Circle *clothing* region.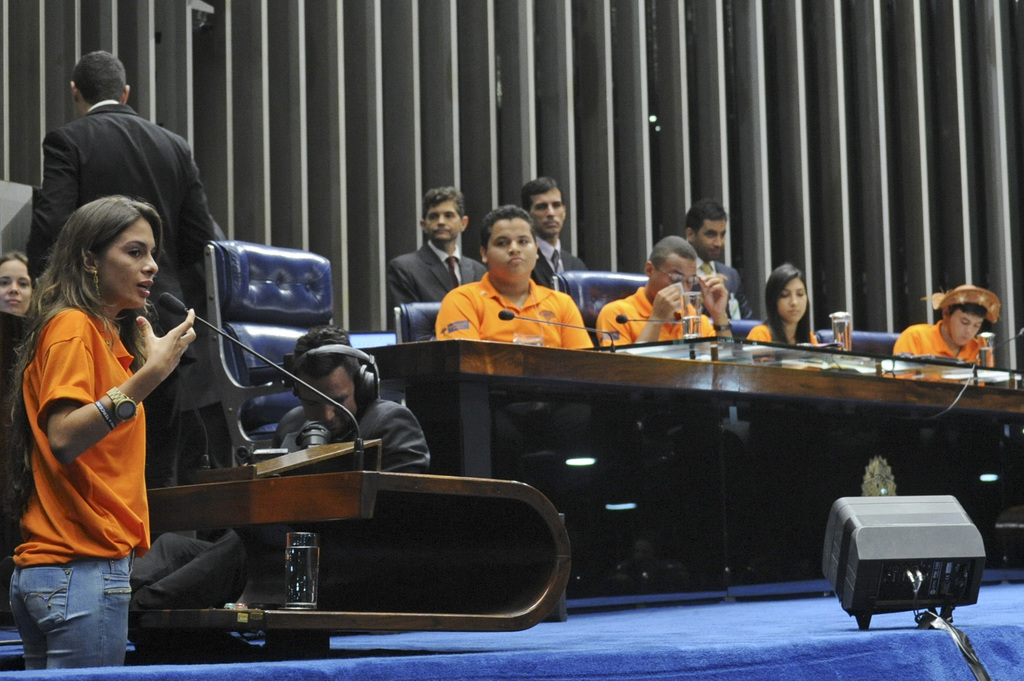
Region: <bbox>532, 235, 588, 287</bbox>.
